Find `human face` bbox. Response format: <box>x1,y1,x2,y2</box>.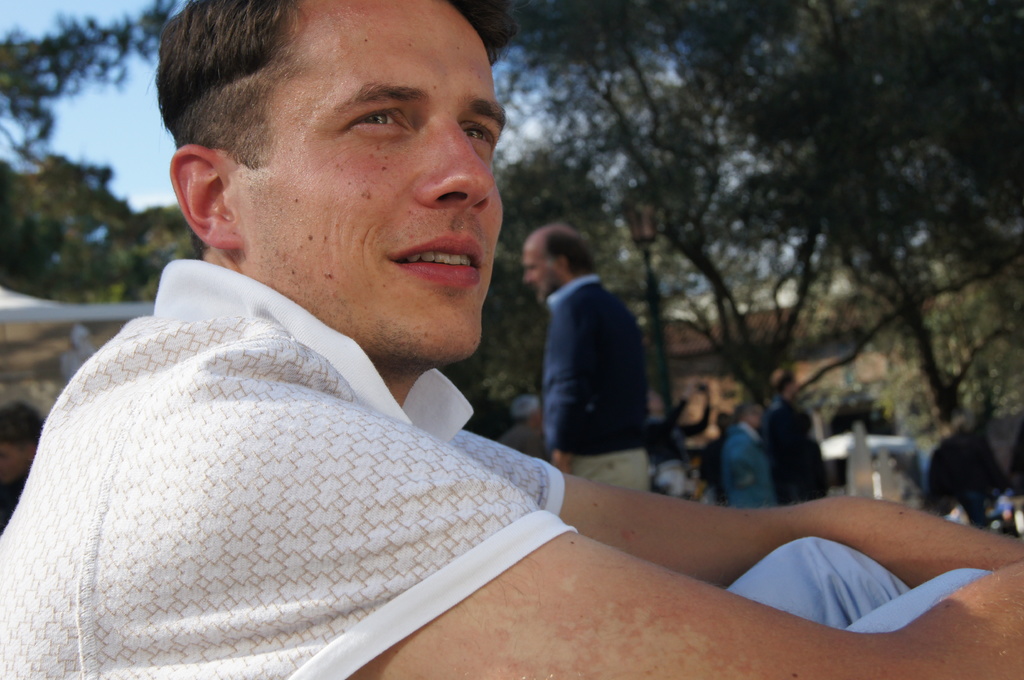
<box>521,244,557,312</box>.
